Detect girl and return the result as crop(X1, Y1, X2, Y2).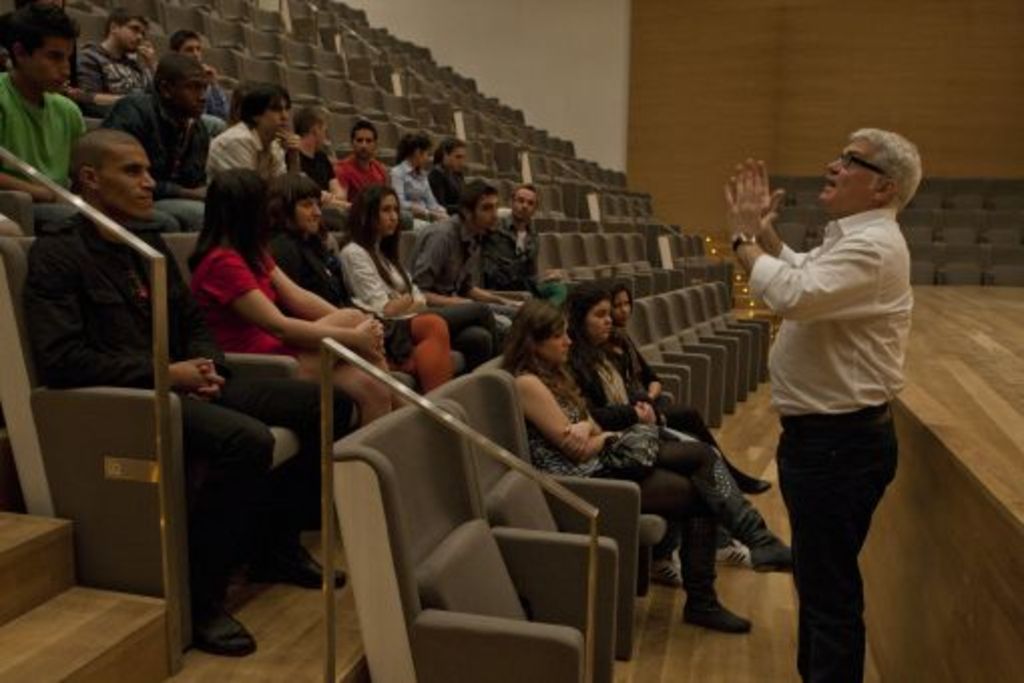
crop(558, 279, 751, 585).
